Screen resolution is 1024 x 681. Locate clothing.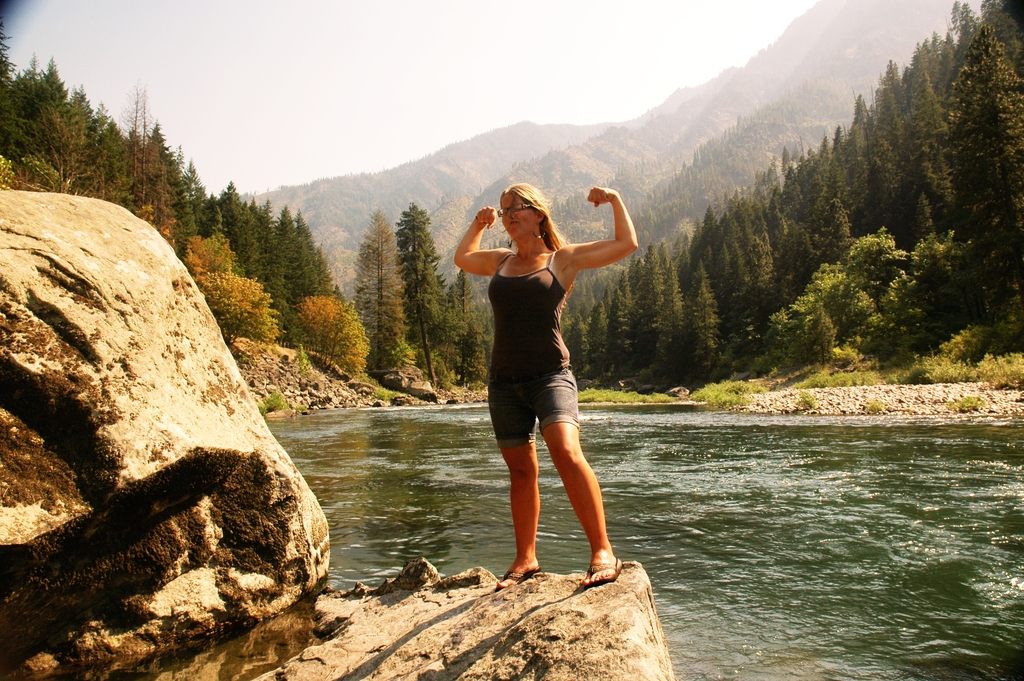
detection(474, 208, 621, 479).
